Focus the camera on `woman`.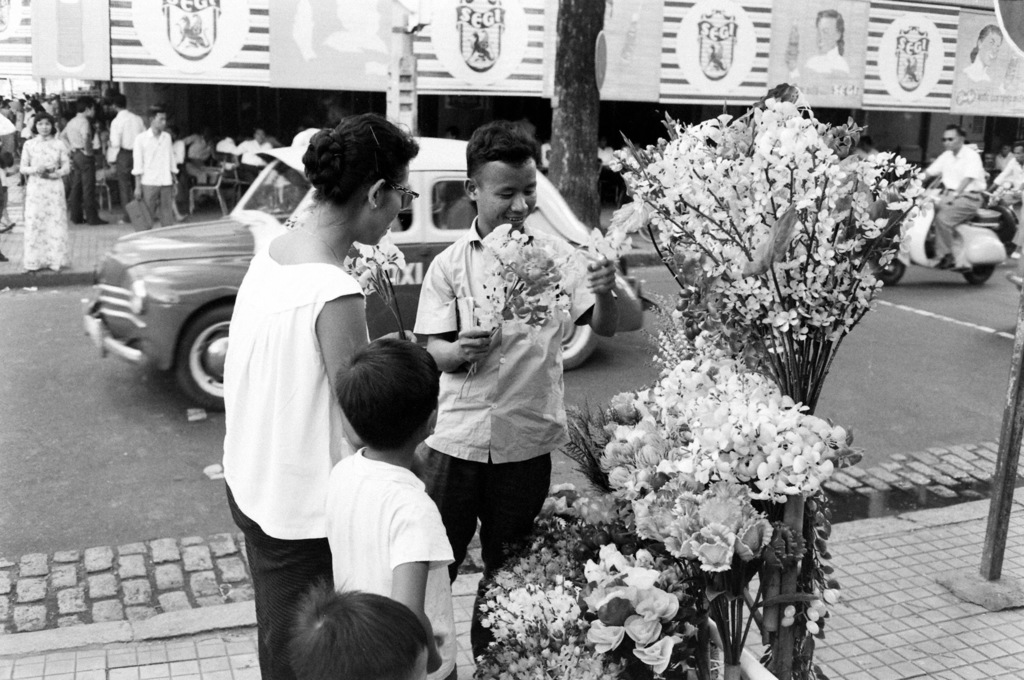
Focus region: [802, 6, 848, 78].
